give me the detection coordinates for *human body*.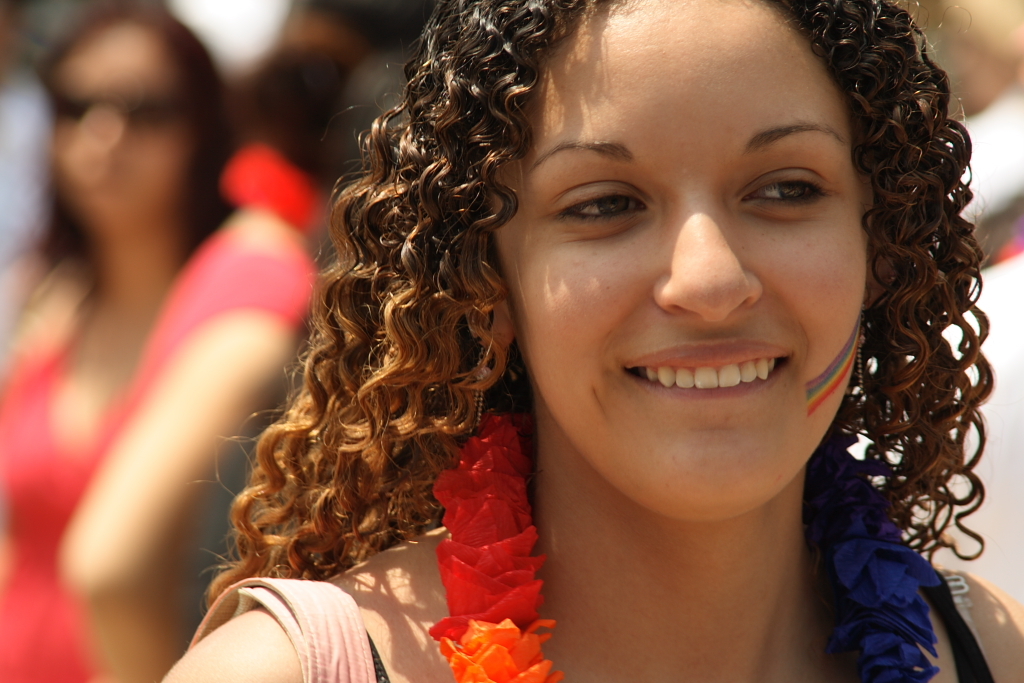
(0, 2, 317, 682).
